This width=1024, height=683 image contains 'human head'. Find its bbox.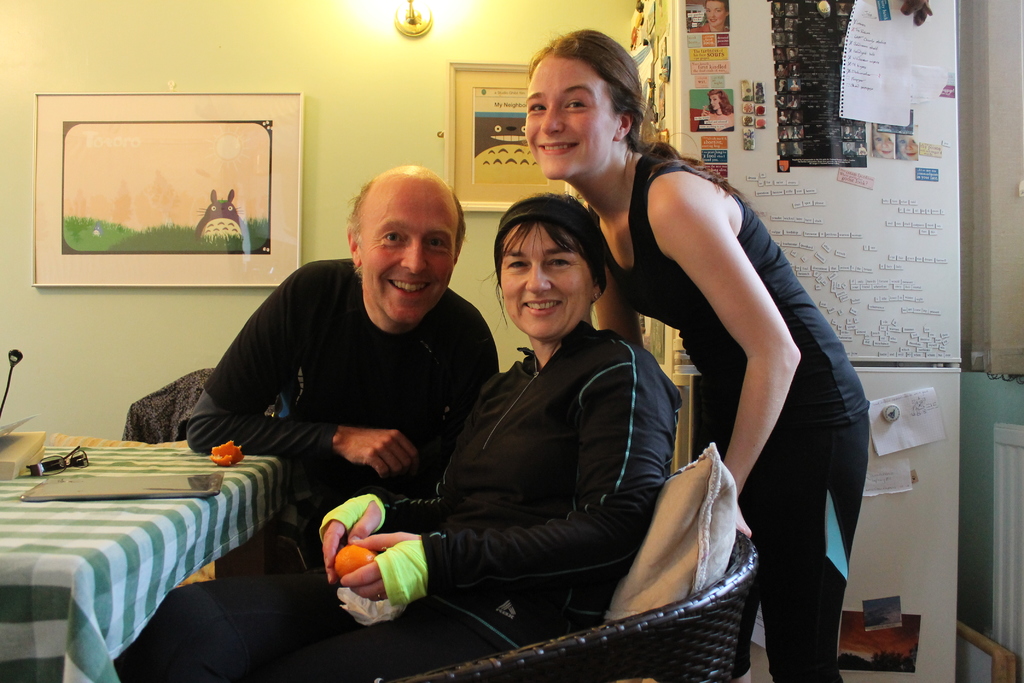
x1=343, y1=165, x2=467, y2=328.
